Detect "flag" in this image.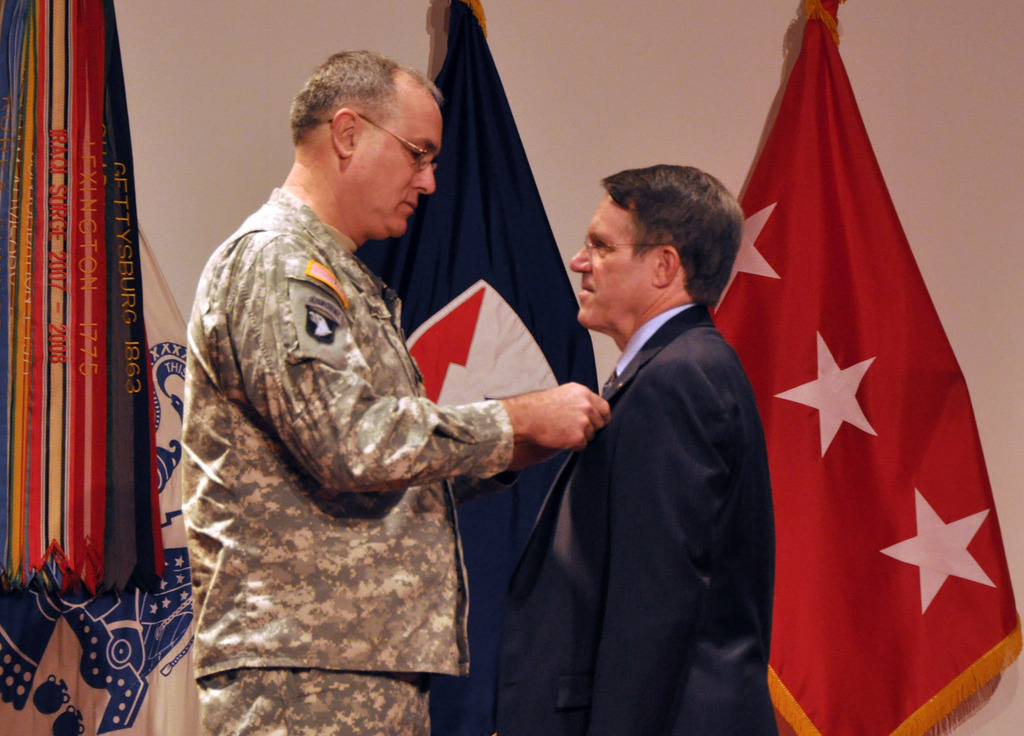
Detection: bbox(733, 0, 989, 735).
